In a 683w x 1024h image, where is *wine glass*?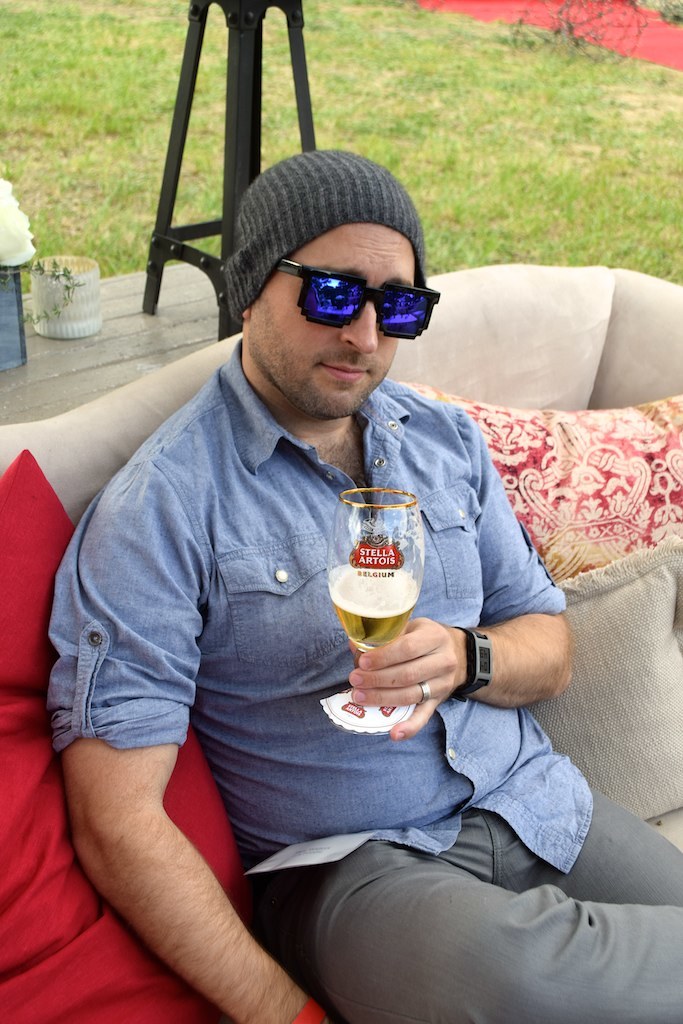
315:487:418:732.
